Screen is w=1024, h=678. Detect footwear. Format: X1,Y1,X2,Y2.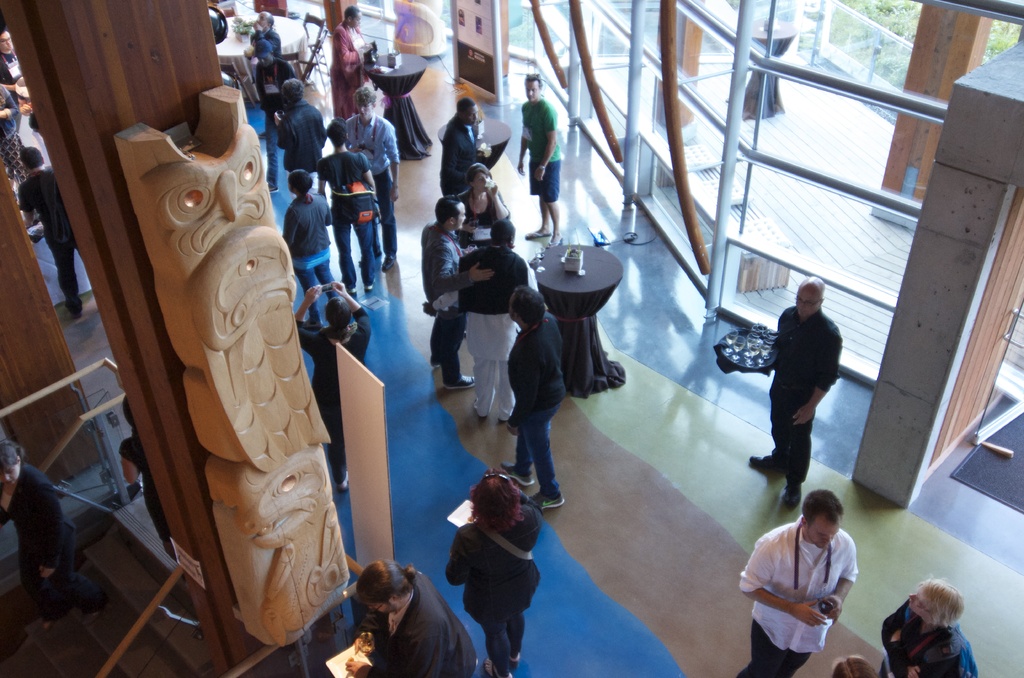
778,478,802,508.
